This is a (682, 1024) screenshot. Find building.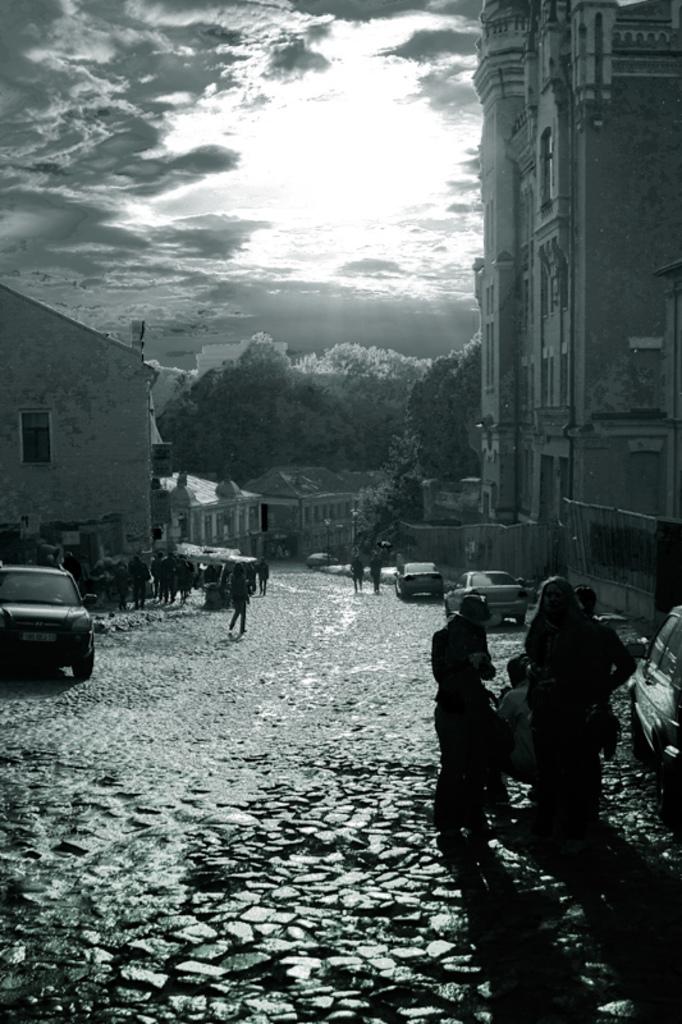
Bounding box: [0, 275, 160, 603].
